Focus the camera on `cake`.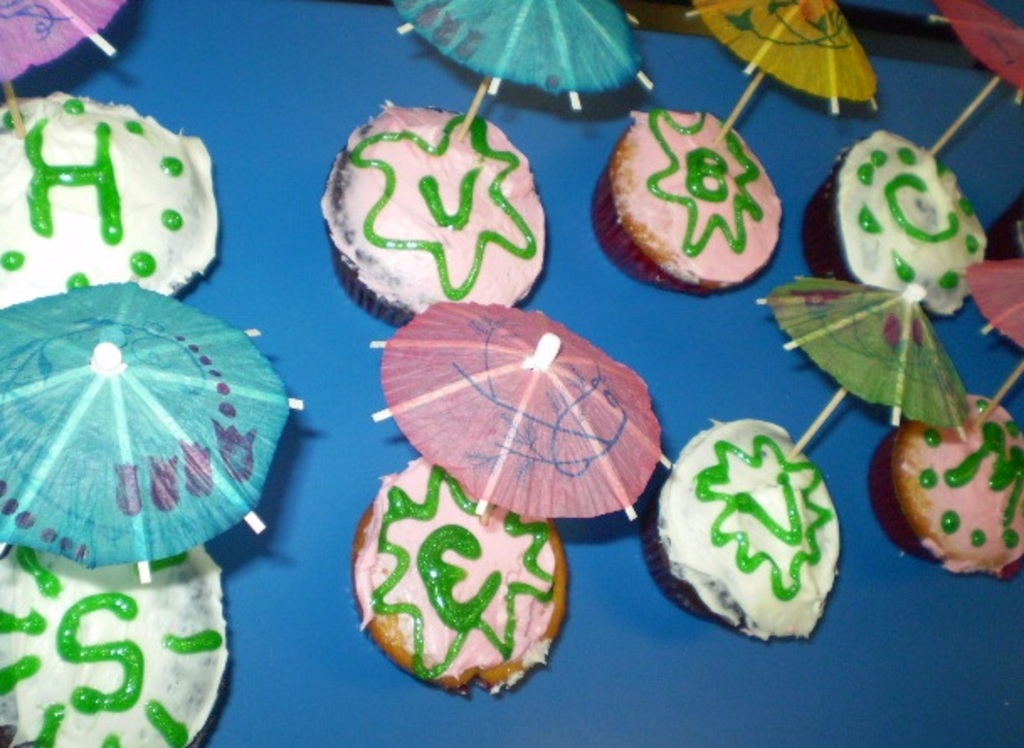
Focus region: 797,119,997,318.
